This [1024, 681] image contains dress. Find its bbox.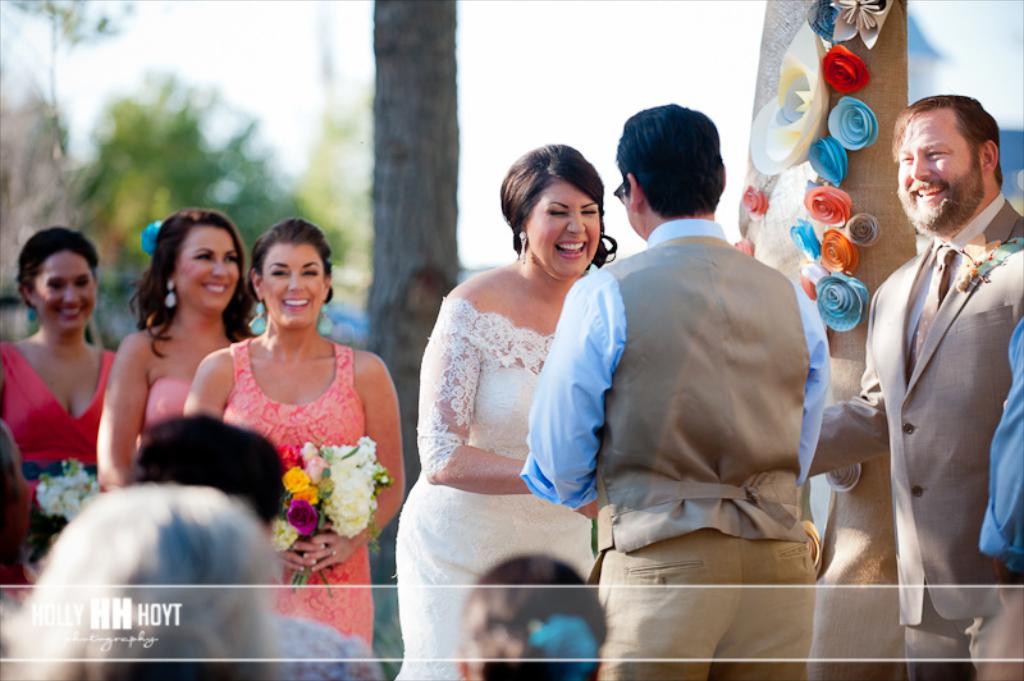
<box>392,298,594,680</box>.
